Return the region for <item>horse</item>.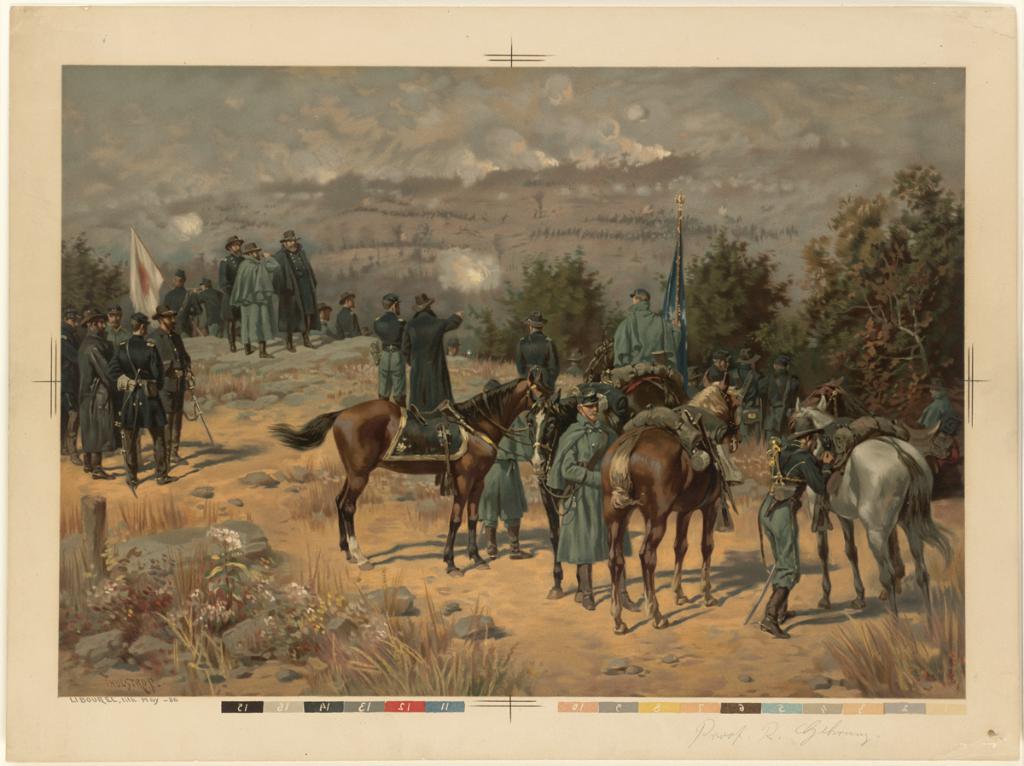
(left=600, top=370, right=742, bottom=639).
